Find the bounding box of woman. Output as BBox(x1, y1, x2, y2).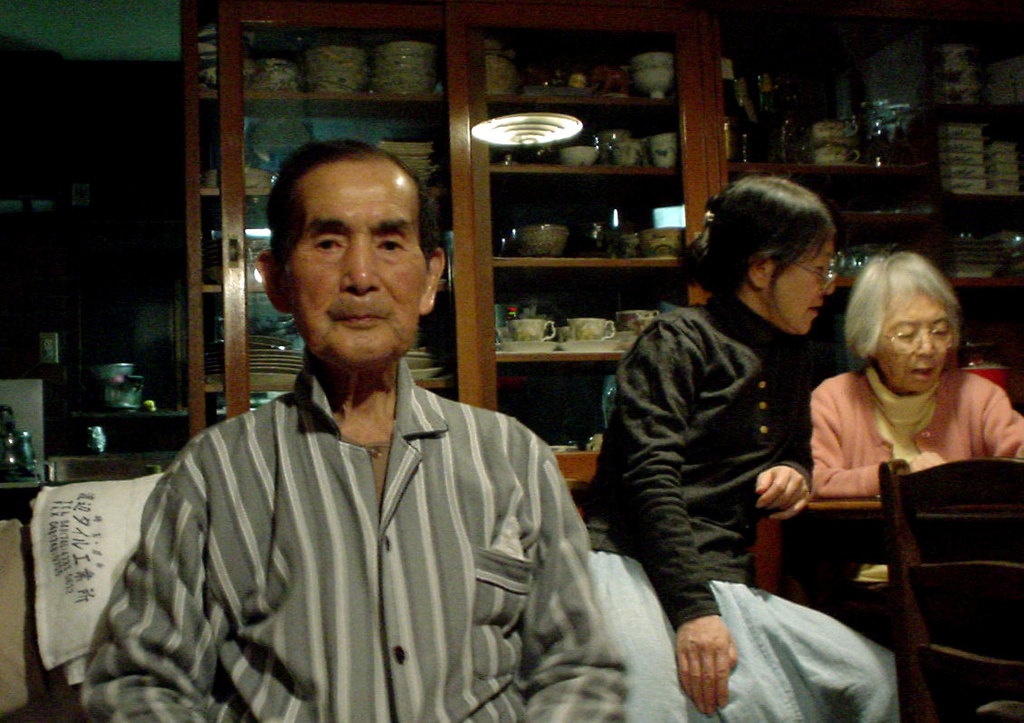
BBox(580, 169, 903, 722).
